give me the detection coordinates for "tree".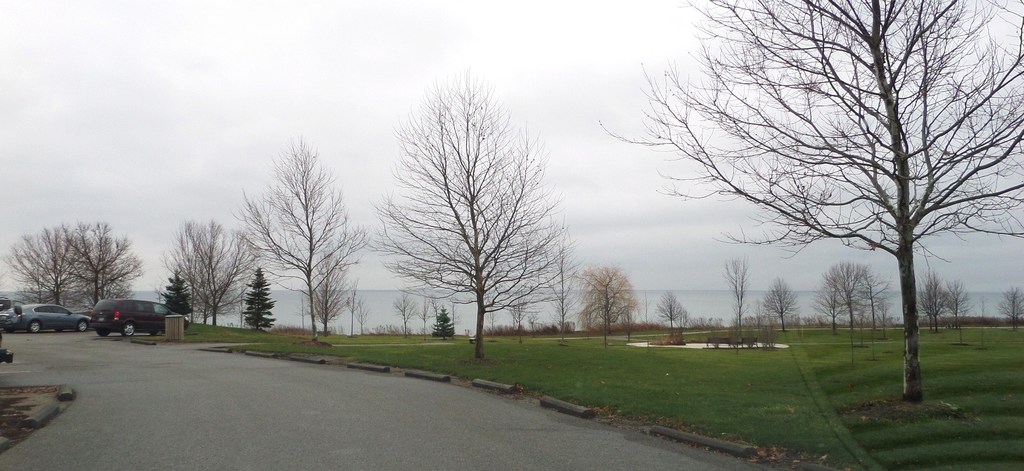
(x1=575, y1=261, x2=635, y2=340).
